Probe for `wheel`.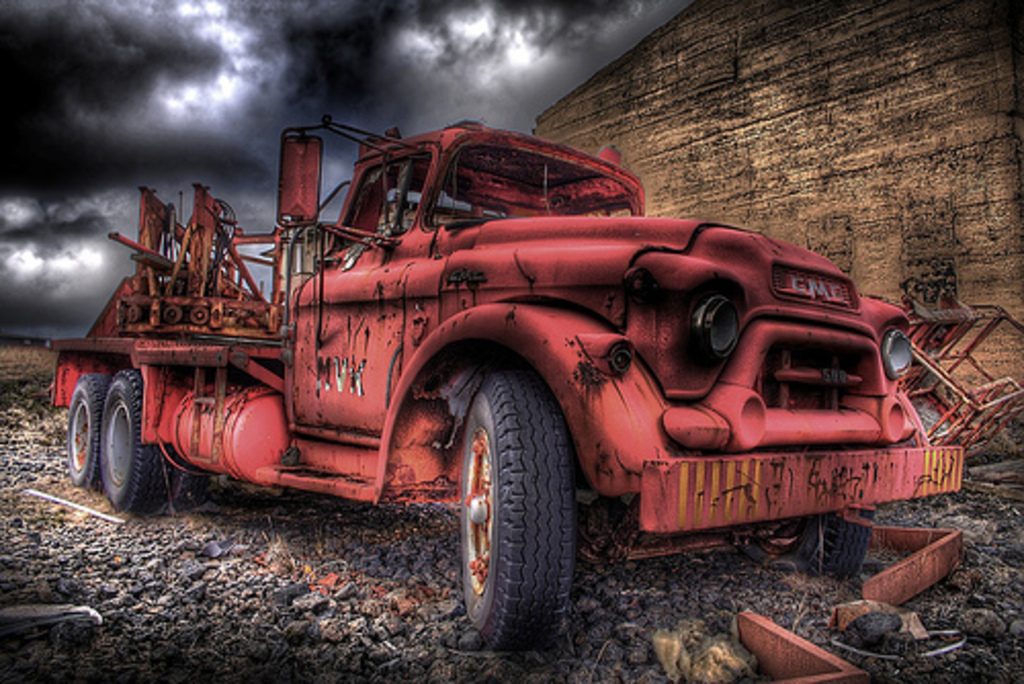
Probe result: <bbox>98, 365, 172, 510</bbox>.
